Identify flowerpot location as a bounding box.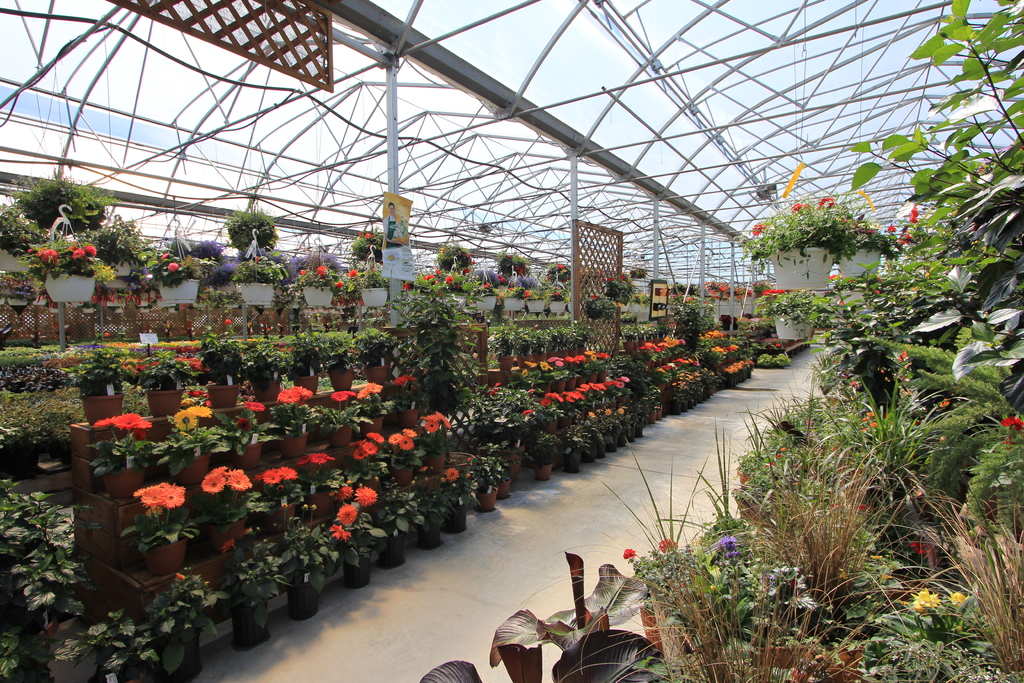
bbox=[207, 521, 249, 552].
